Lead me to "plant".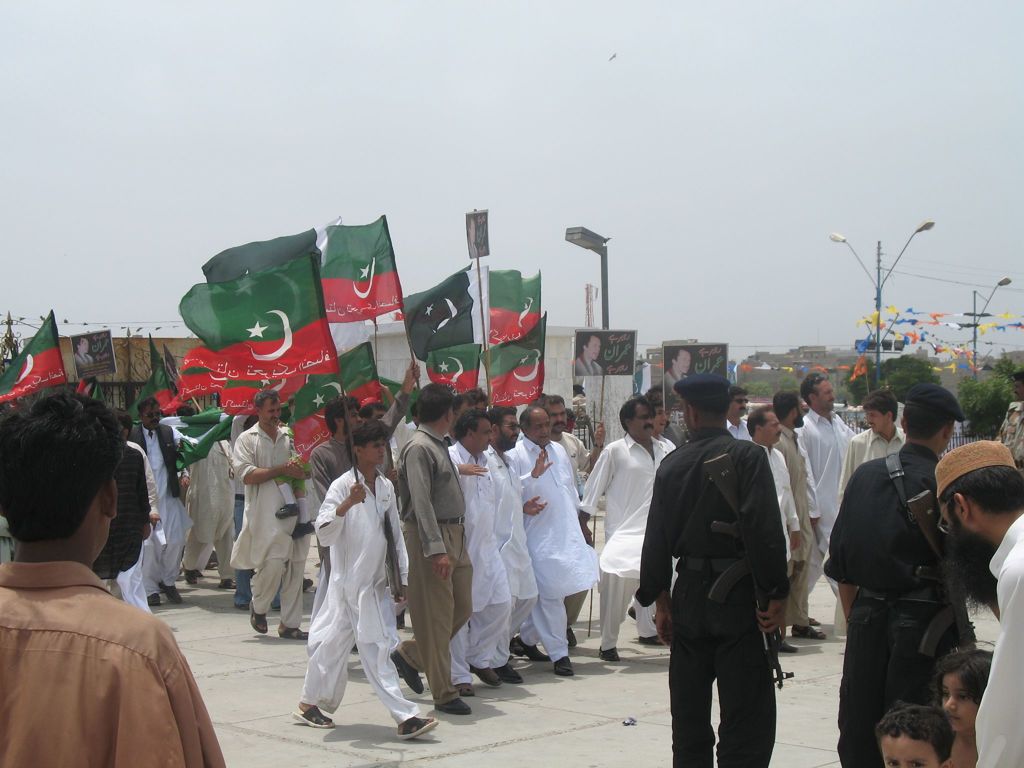
Lead to {"left": 947, "top": 359, "right": 1012, "bottom": 444}.
